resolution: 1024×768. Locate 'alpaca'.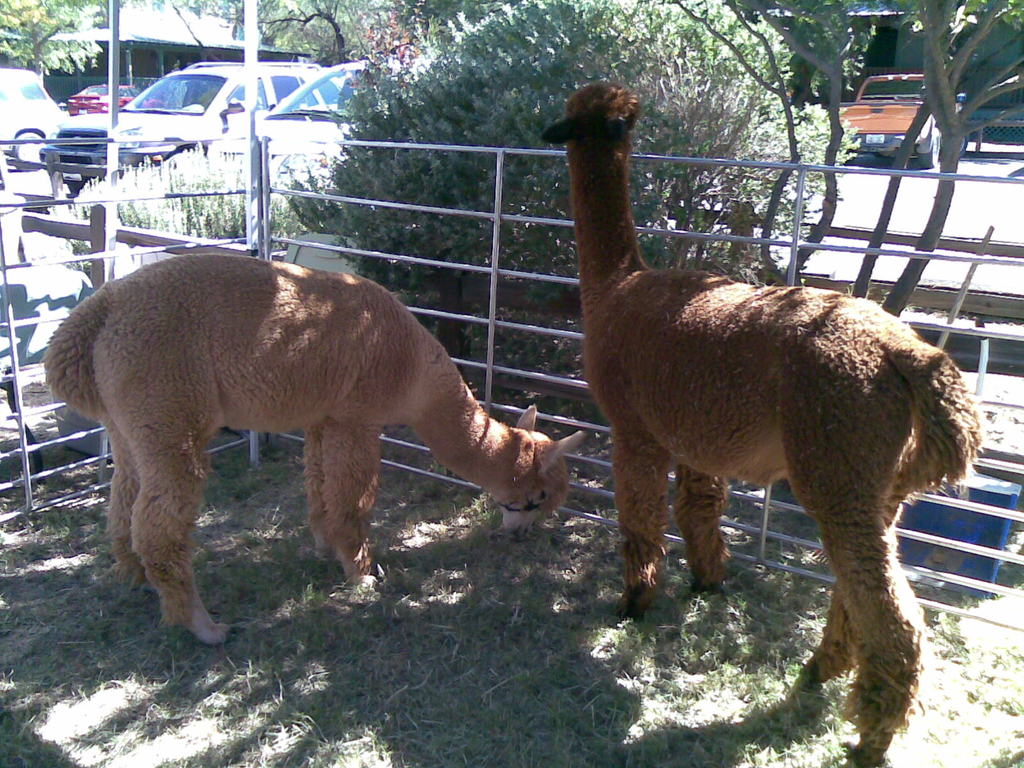
detection(538, 79, 985, 767).
